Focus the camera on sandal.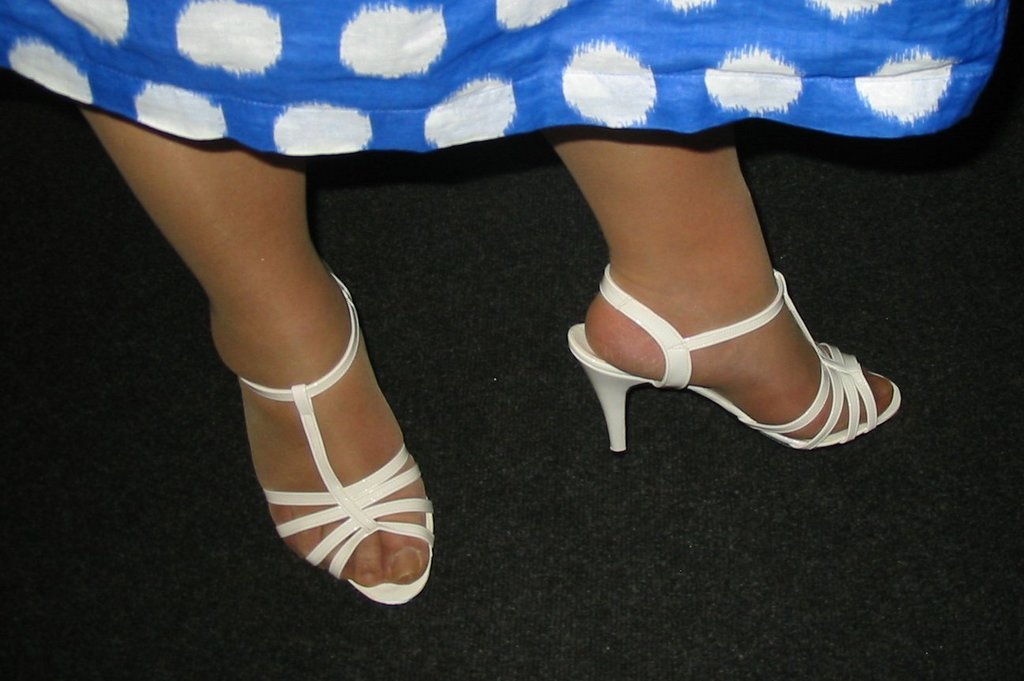
Focus region: x1=232 y1=258 x2=435 y2=604.
